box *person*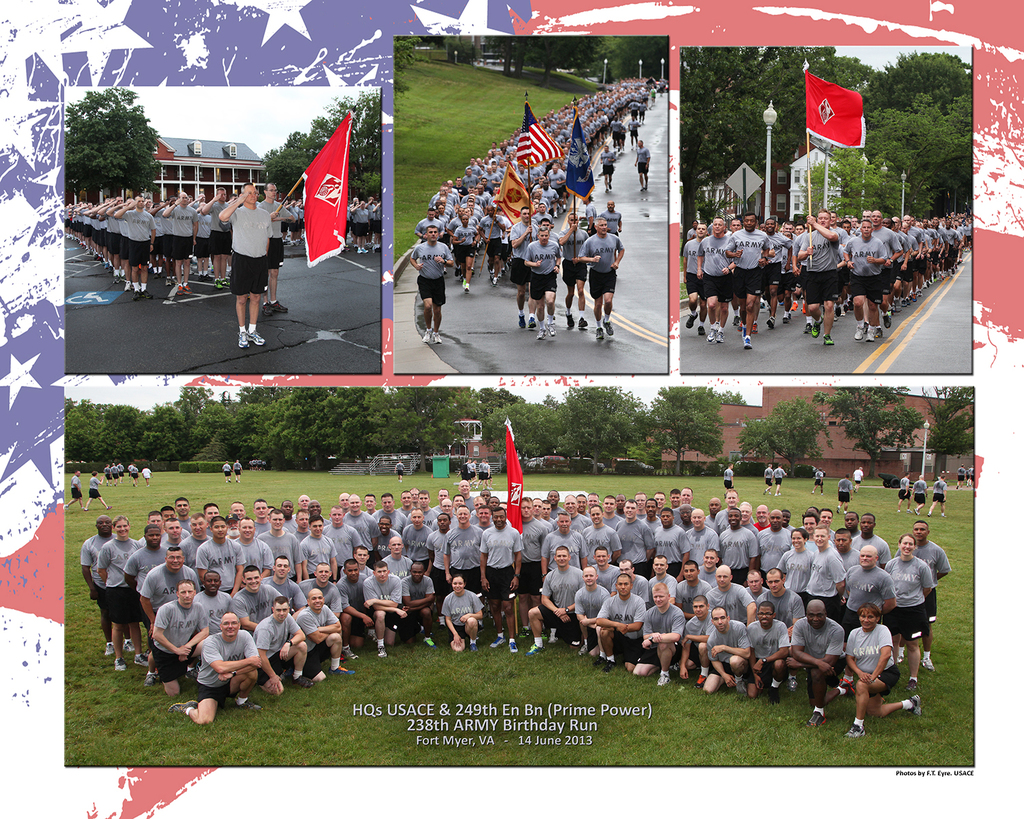
region(279, 503, 310, 573)
